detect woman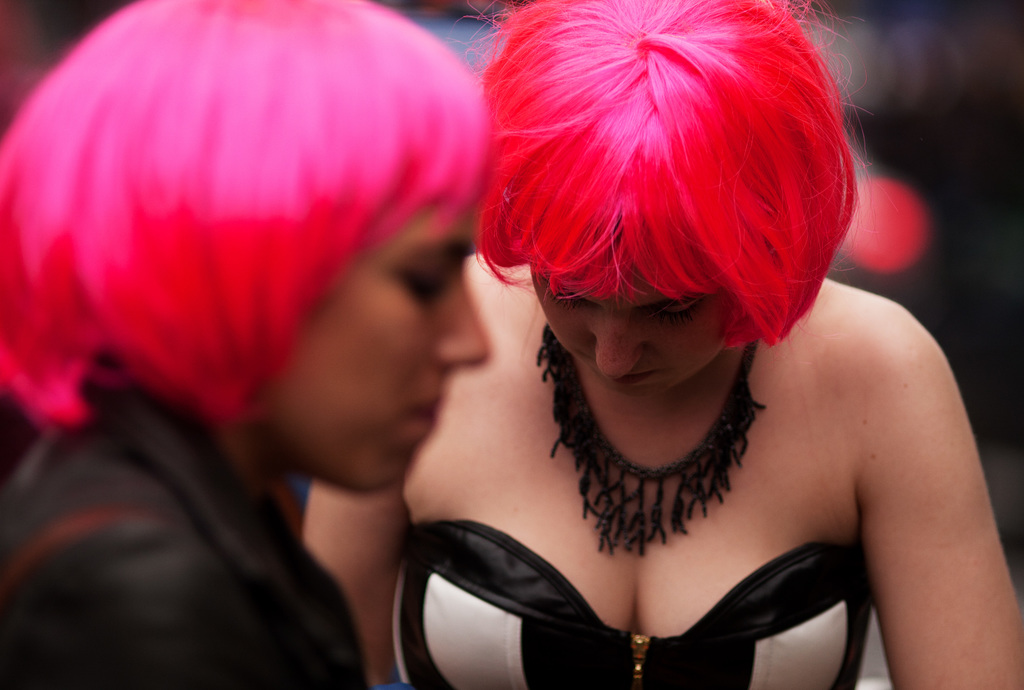
l=353, t=13, r=1004, b=677
